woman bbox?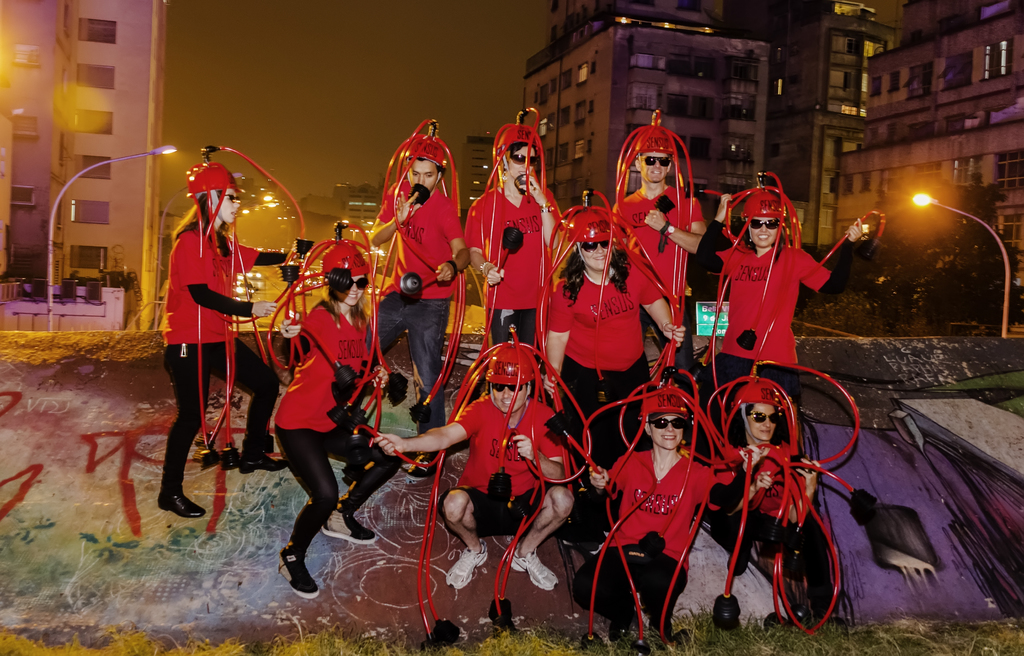
select_region(155, 139, 311, 519)
